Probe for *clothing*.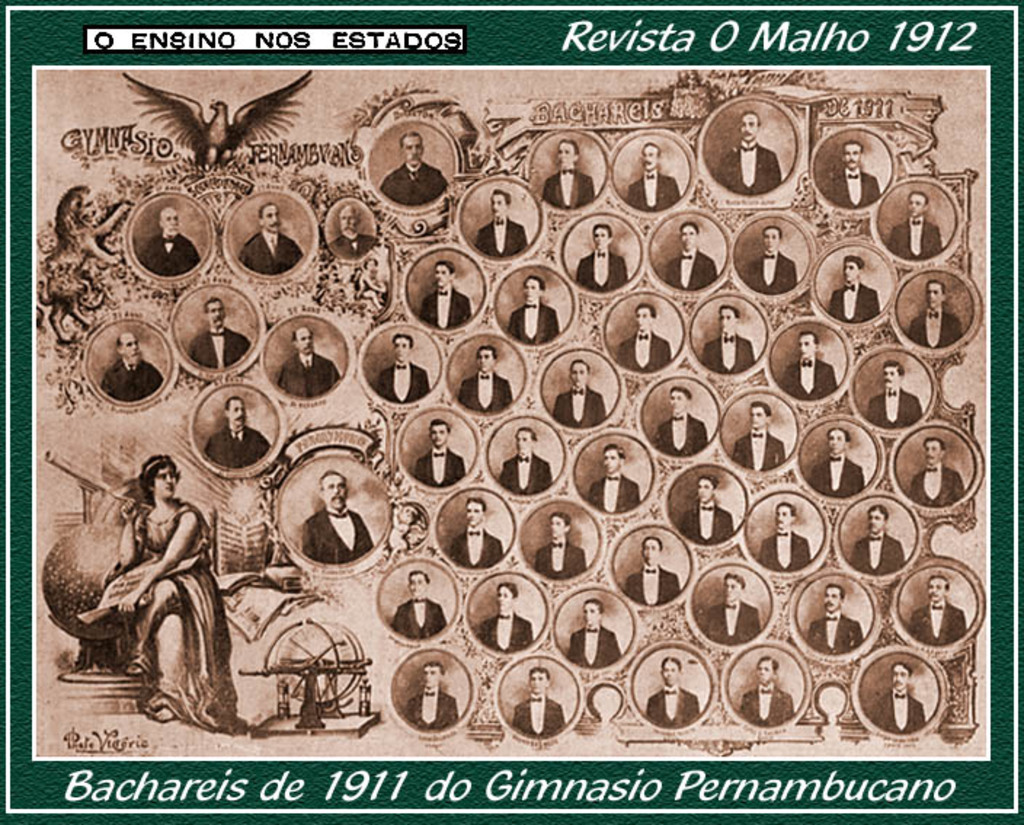
Probe result: bbox(448, 528, 503, 569).
